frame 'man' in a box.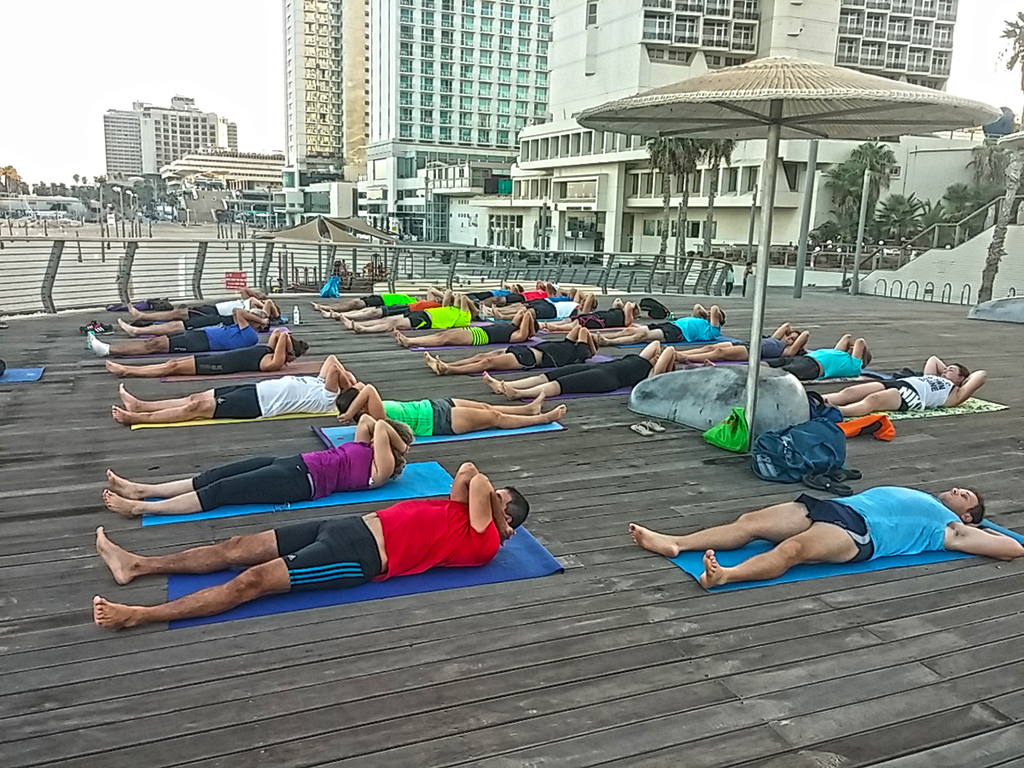
109/355/357/427.
